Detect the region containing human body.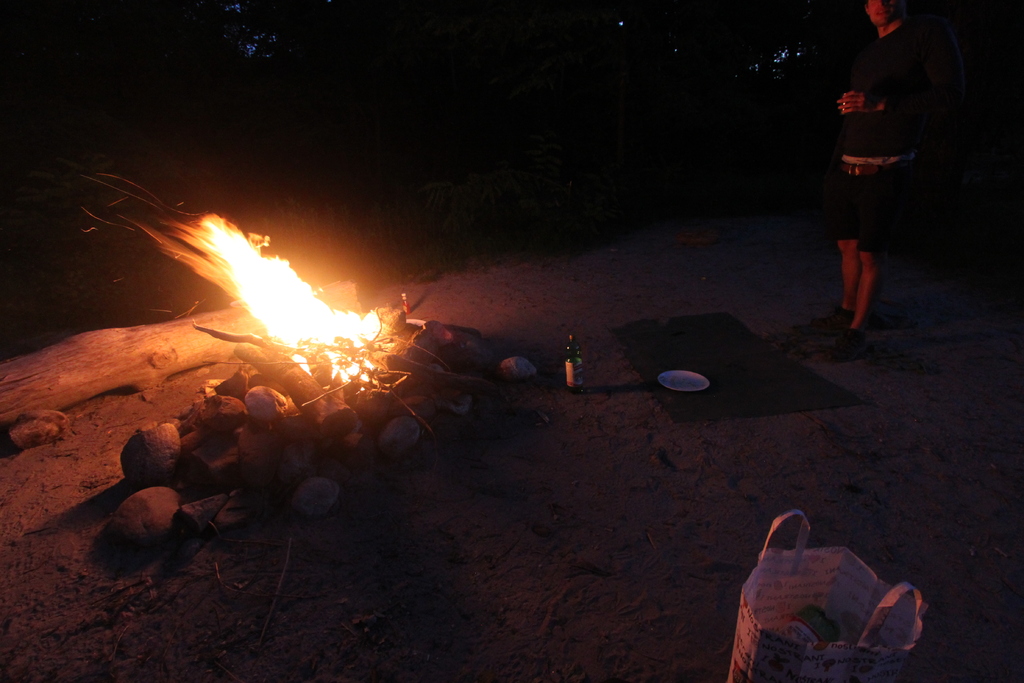
BBox(834, 0, 931, 338).
